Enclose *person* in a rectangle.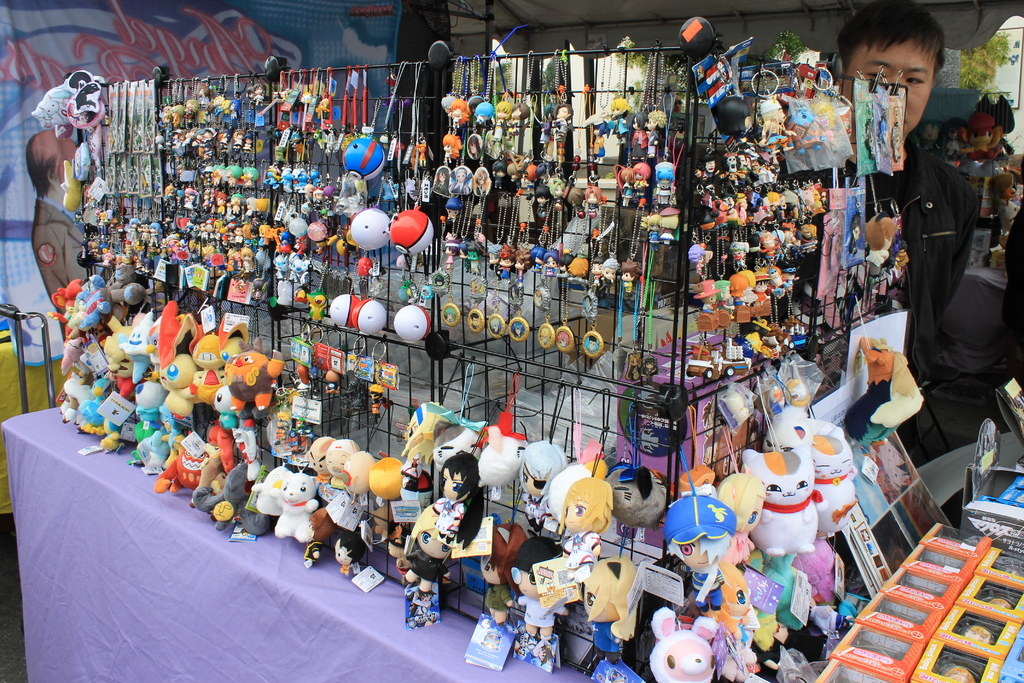
crop(694, 156, 720, 183).
